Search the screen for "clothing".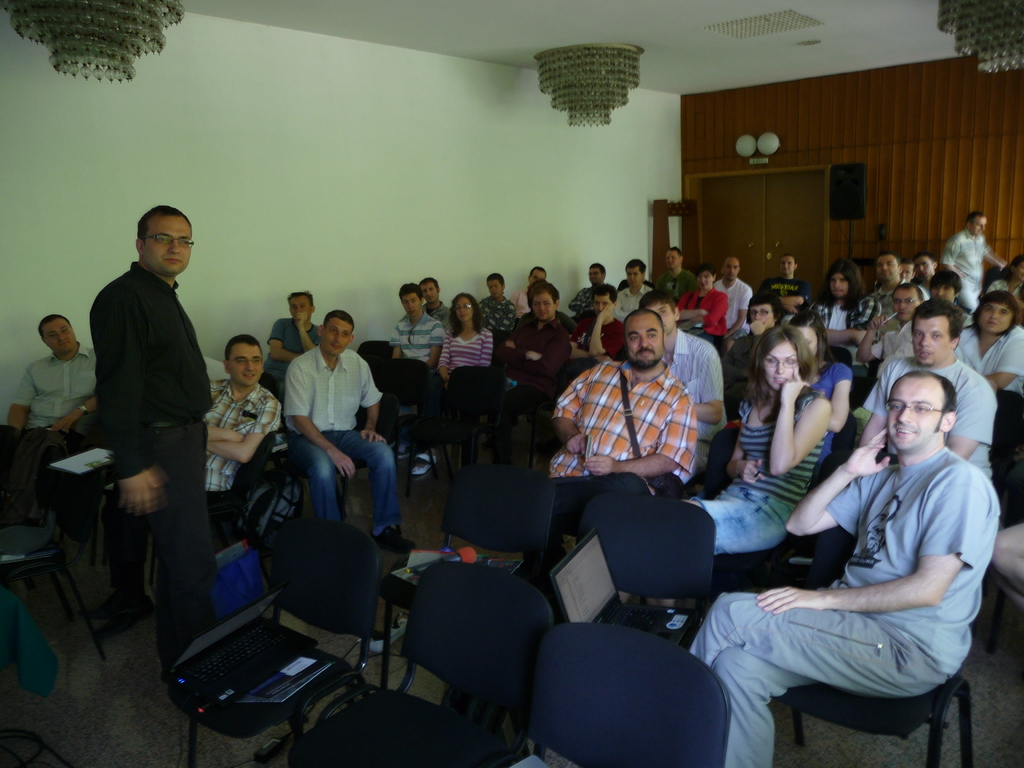
Found at 698,441,1016,766.
